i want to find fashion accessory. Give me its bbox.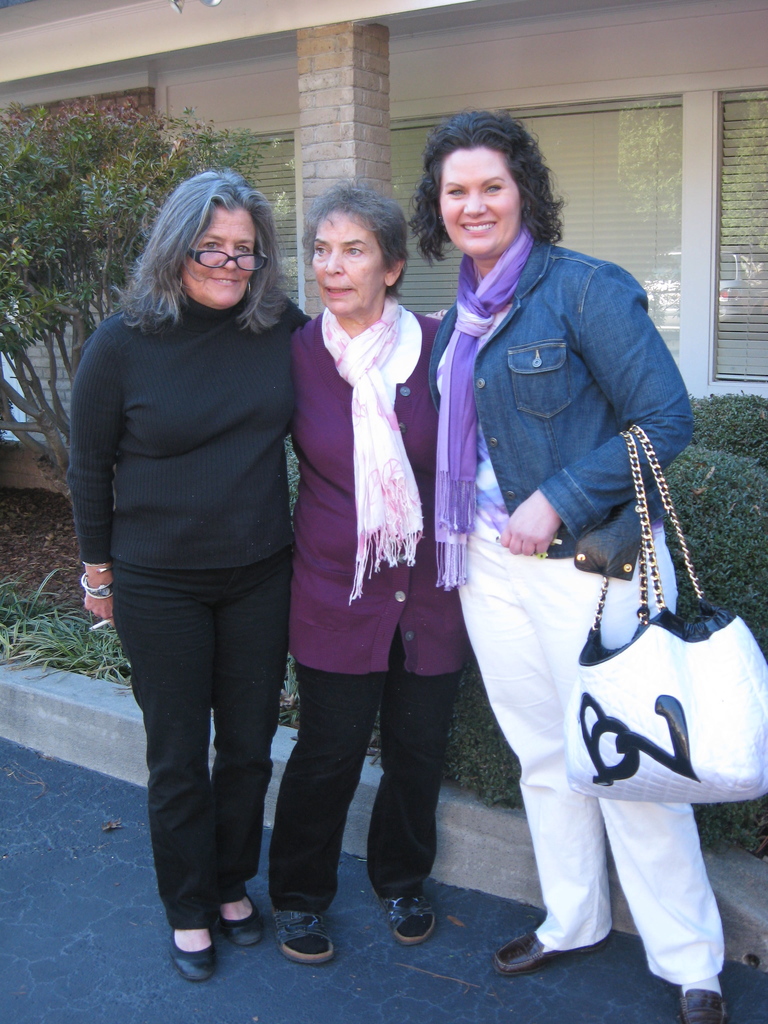
[x1=166, y1=927, x2=219, y2=986].
